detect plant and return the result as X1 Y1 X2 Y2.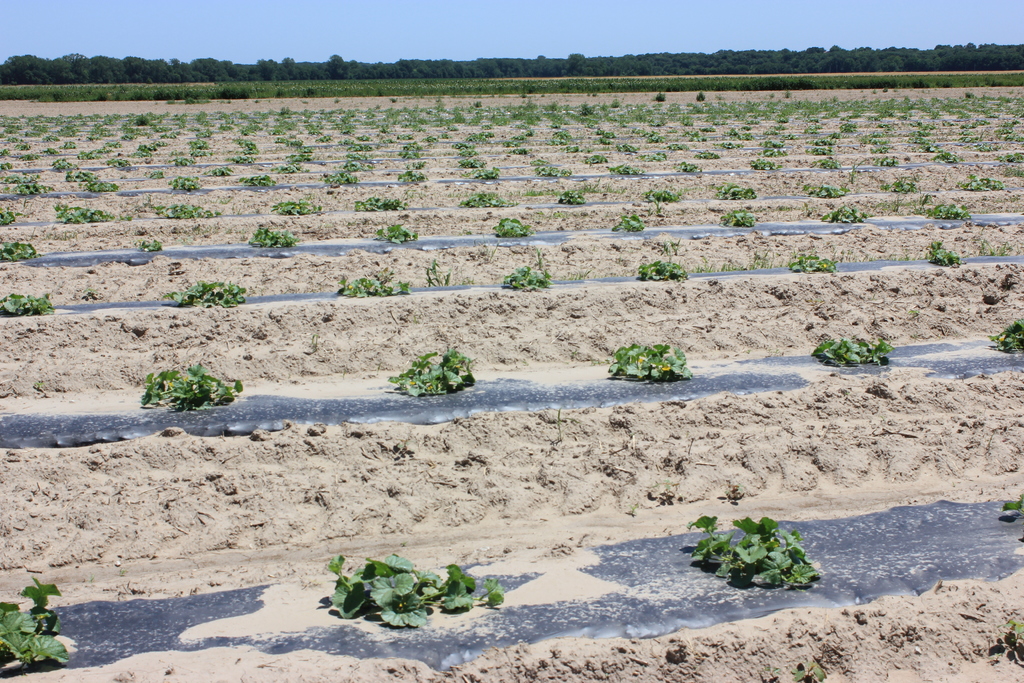
560 188 586 204.
